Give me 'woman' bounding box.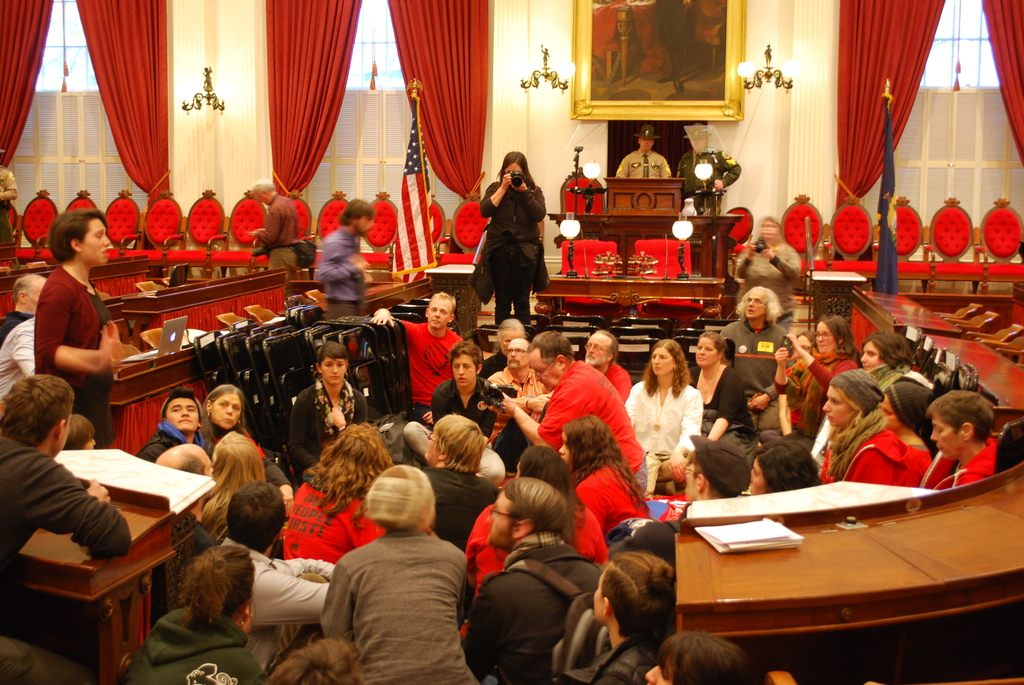
{"left": 479, "top": 148, "right": 548, "bottom": 326}.
